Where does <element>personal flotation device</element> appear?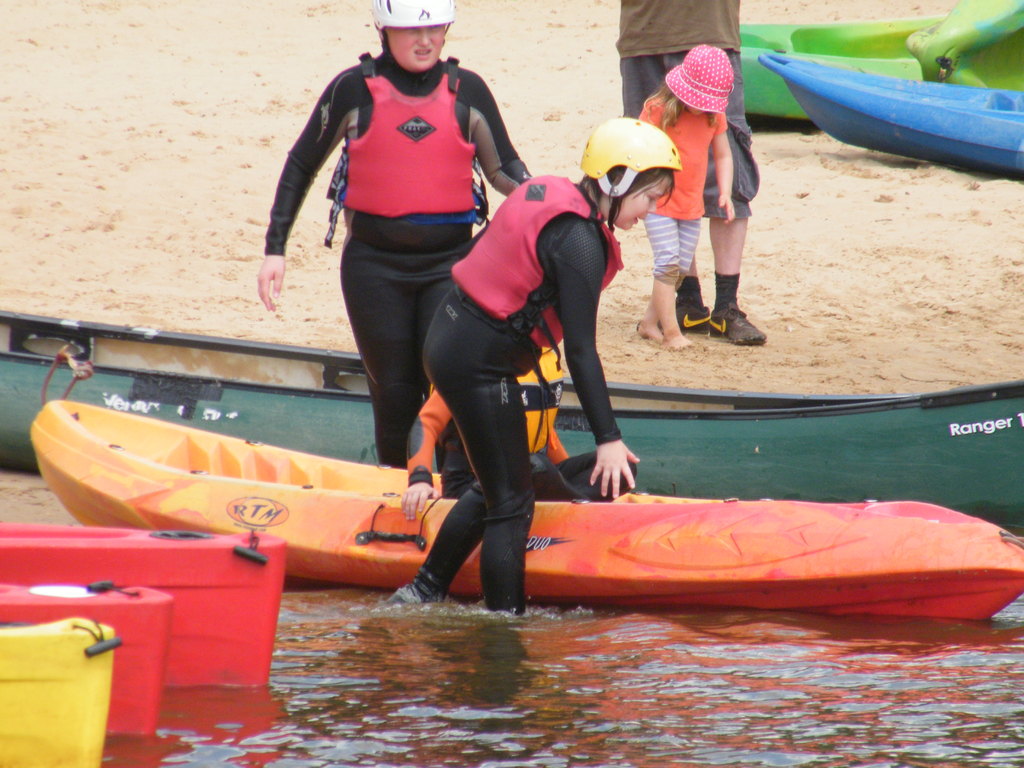
Appears at l=447, t=175, r=624, b=352.
